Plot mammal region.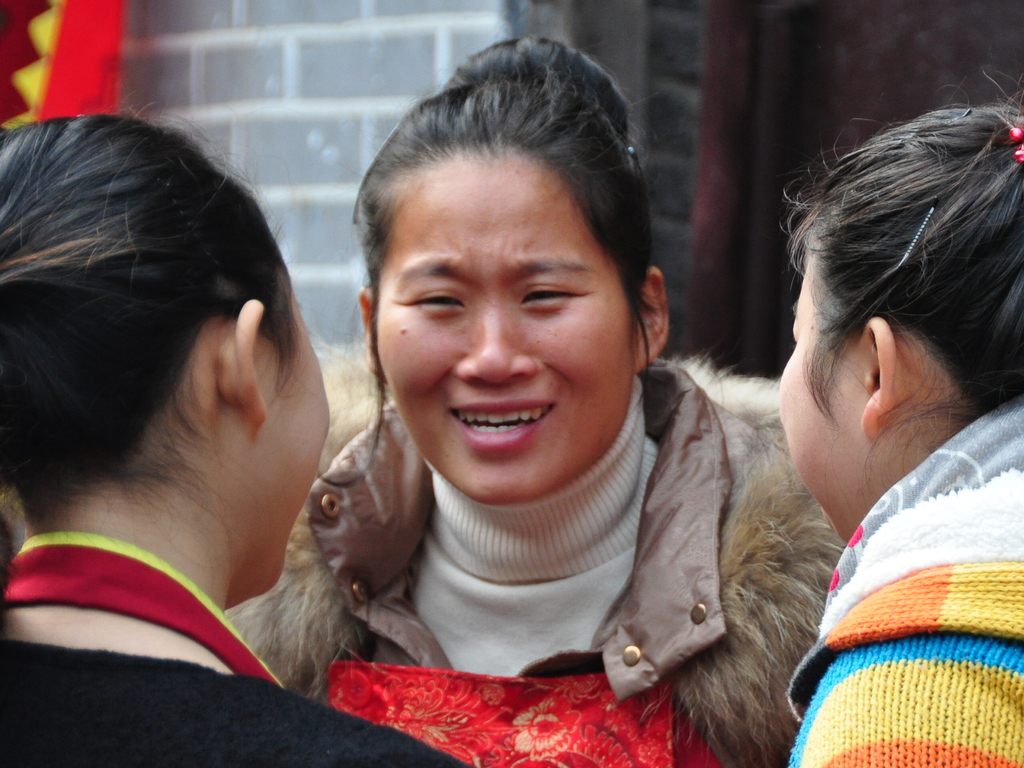
Plotted at 787 61 1023 767.
